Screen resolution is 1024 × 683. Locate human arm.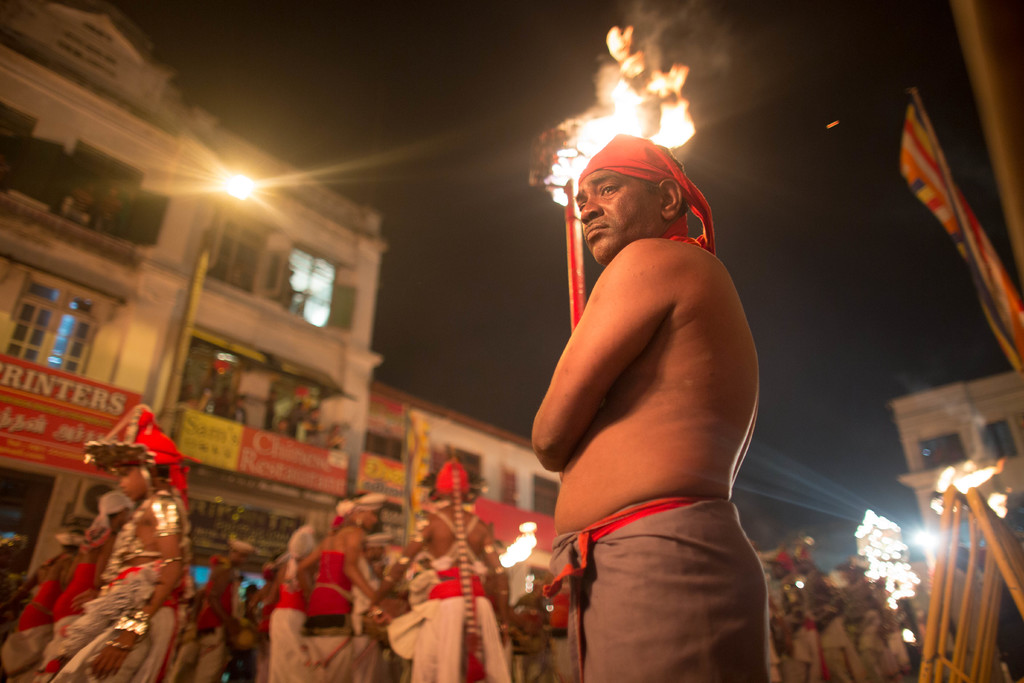
box(351, 511, 433, 625).
